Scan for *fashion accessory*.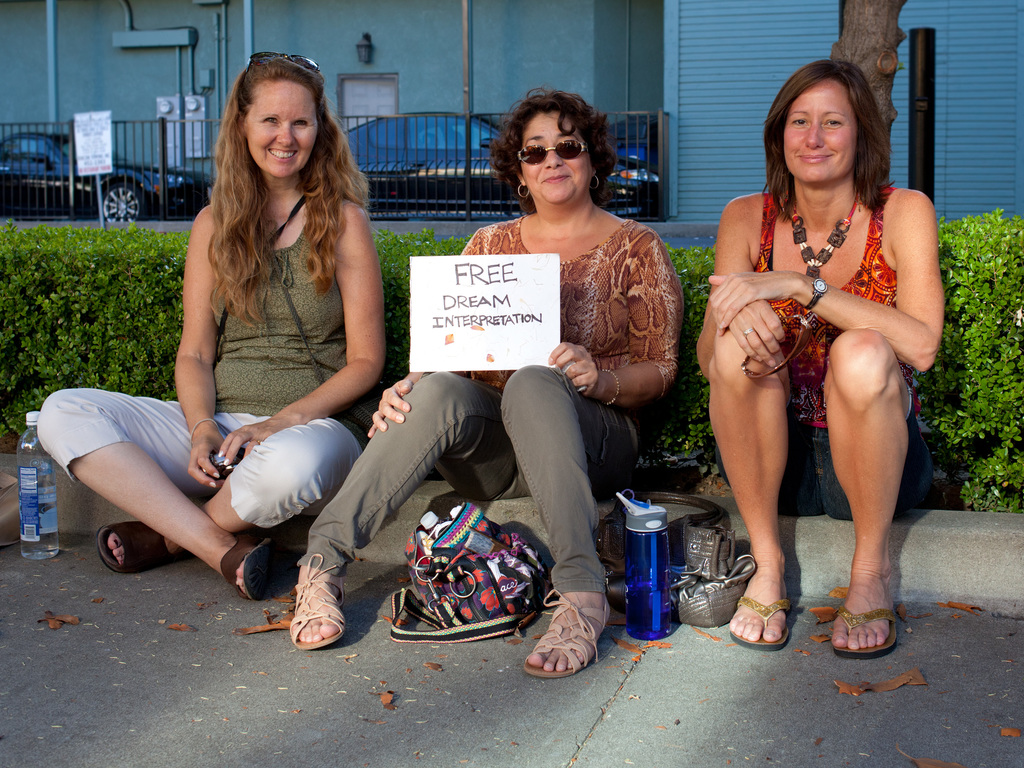
Scan result: bbox(97, 521, 171, 575).
